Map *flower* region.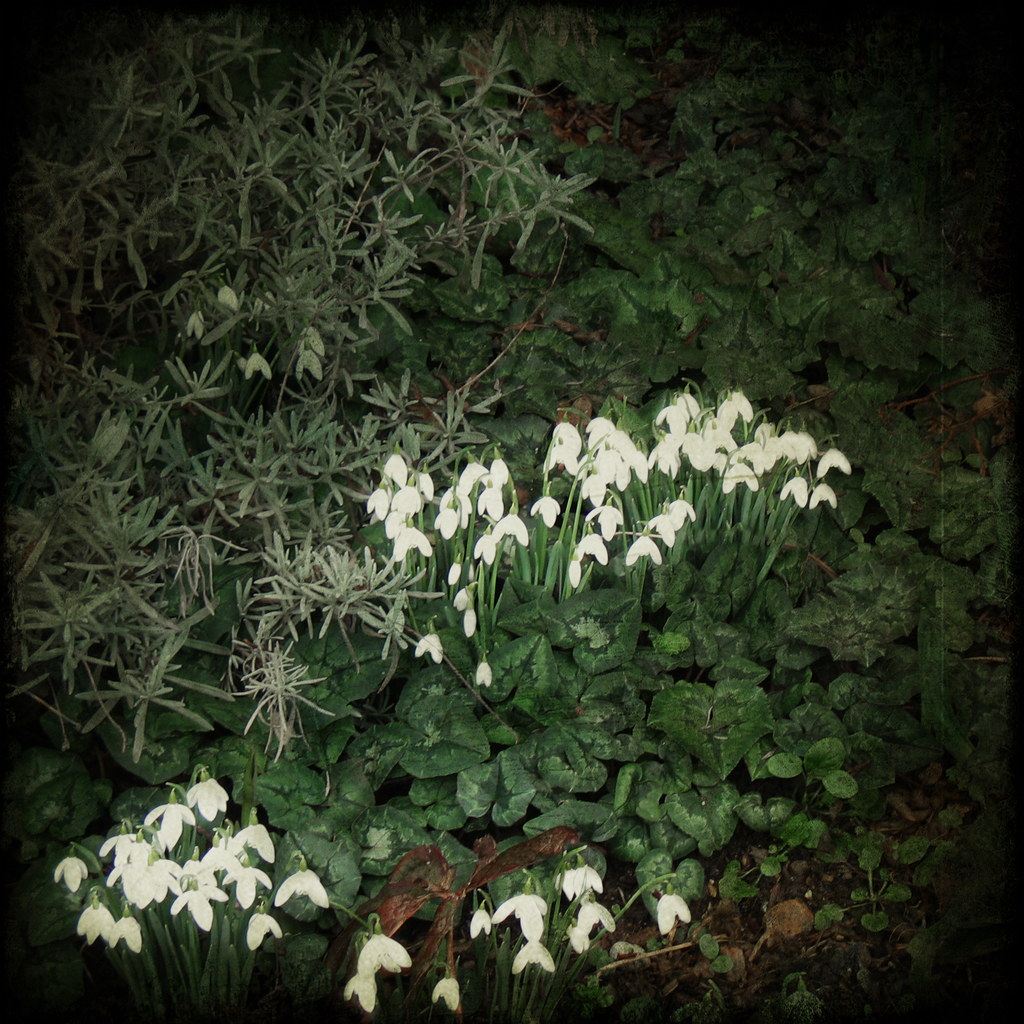
Mapped to 102,847,151,900.
